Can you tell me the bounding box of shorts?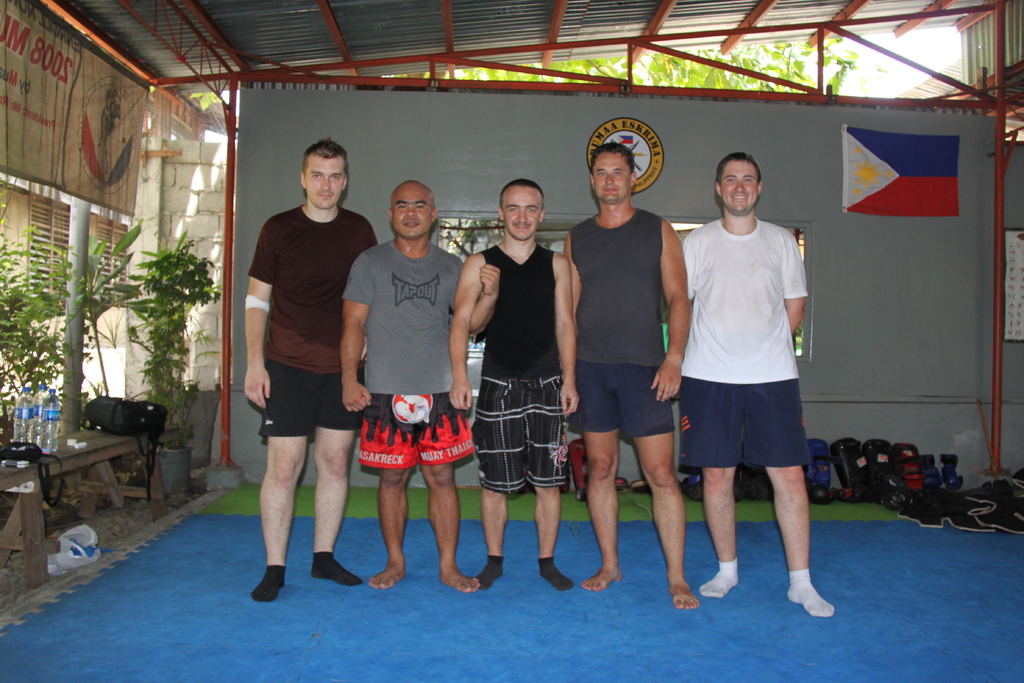
<box>680,375,824,488</box>.
